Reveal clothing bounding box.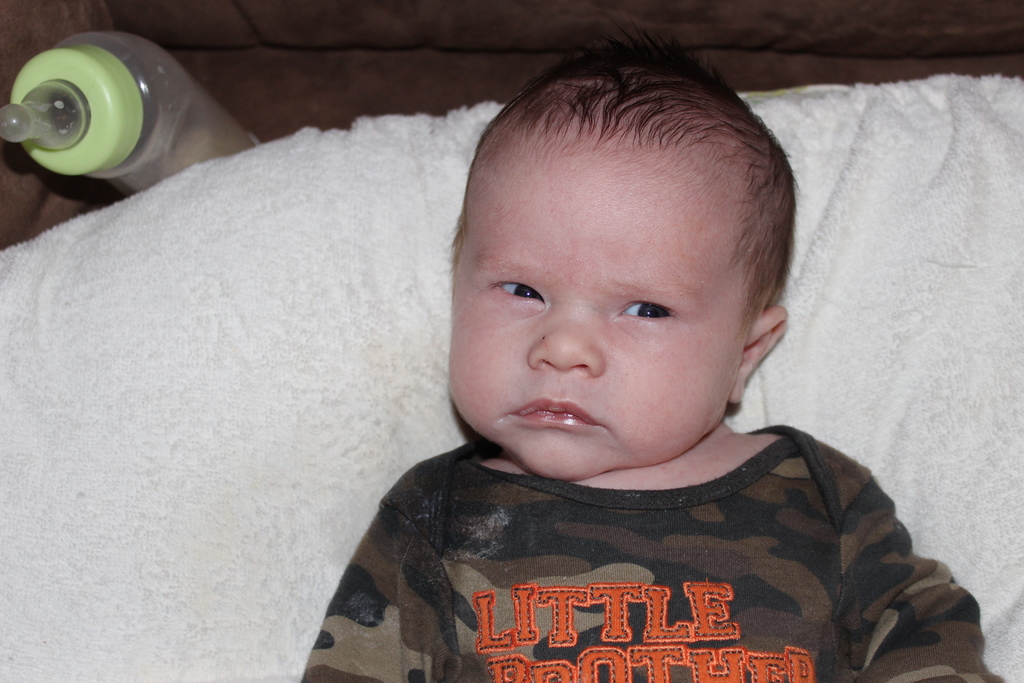
Revealed: BBox(274, 421, 1014, 682).
